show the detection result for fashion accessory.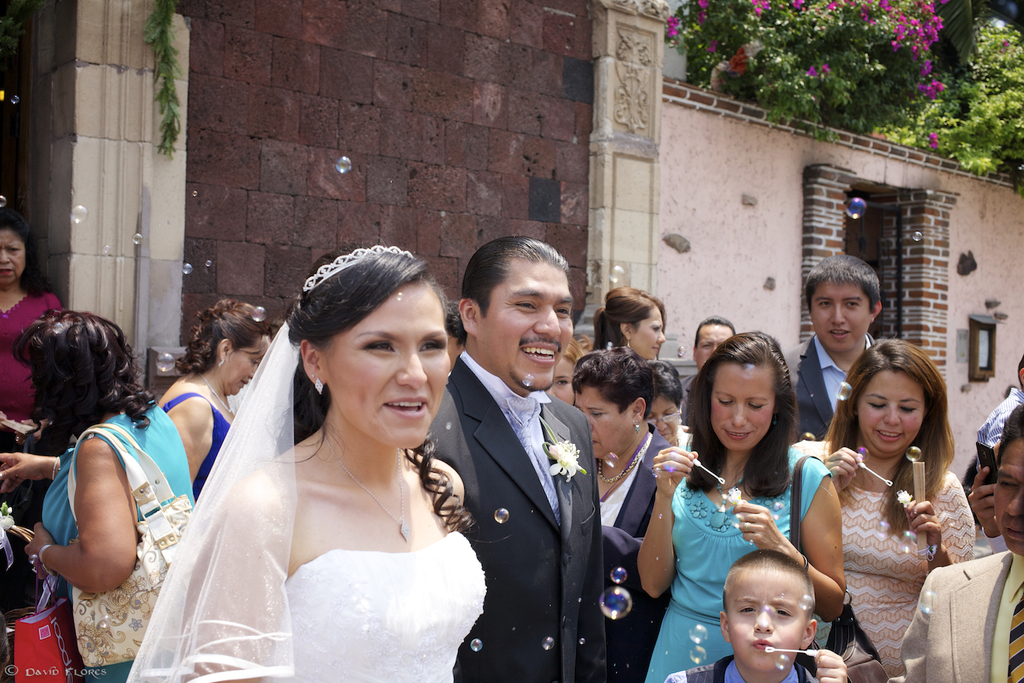
bbox=(53, 458, 57, 480).
